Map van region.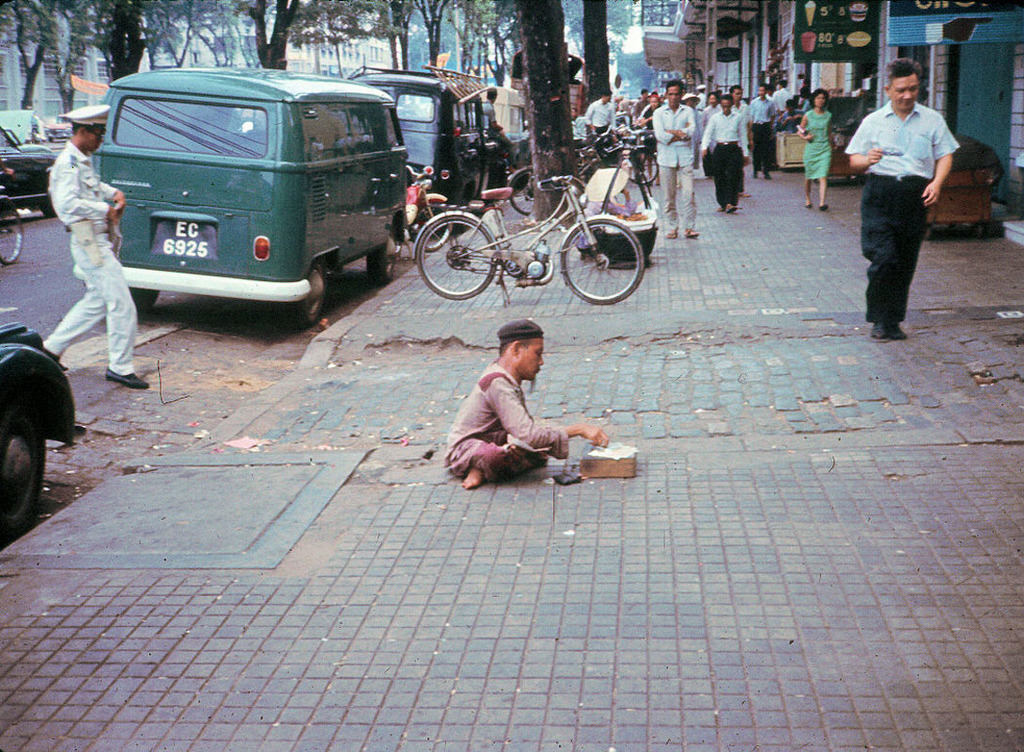
Mapped to 346 68 490 227.
